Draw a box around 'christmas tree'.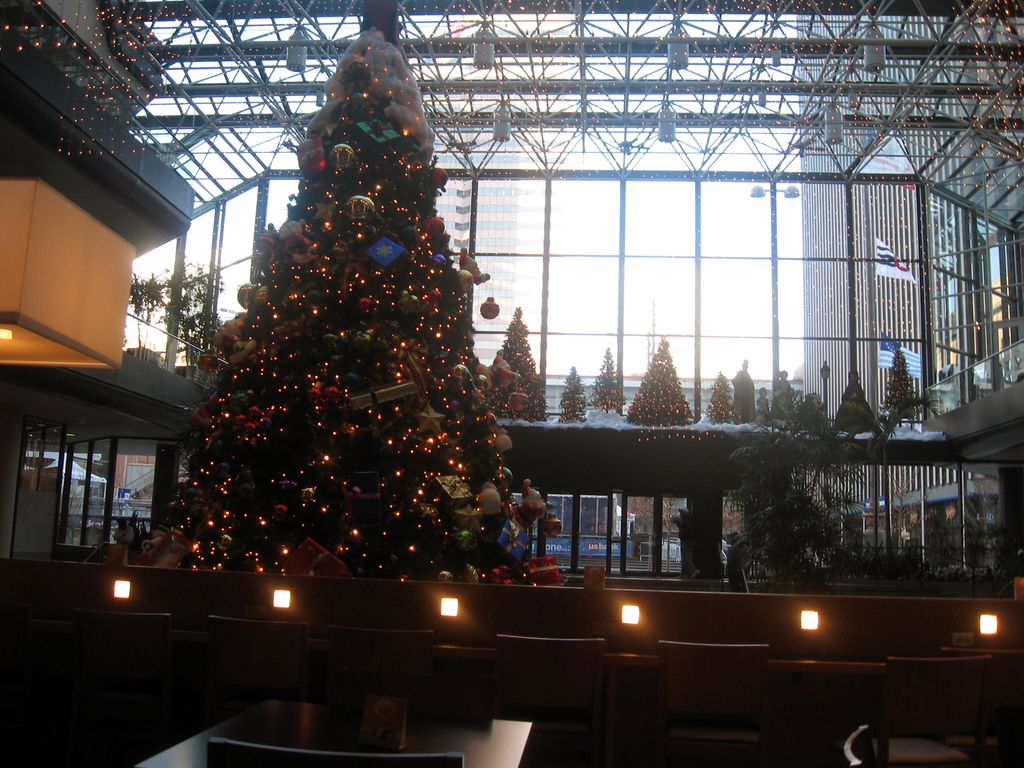
(156,0,552,614).
